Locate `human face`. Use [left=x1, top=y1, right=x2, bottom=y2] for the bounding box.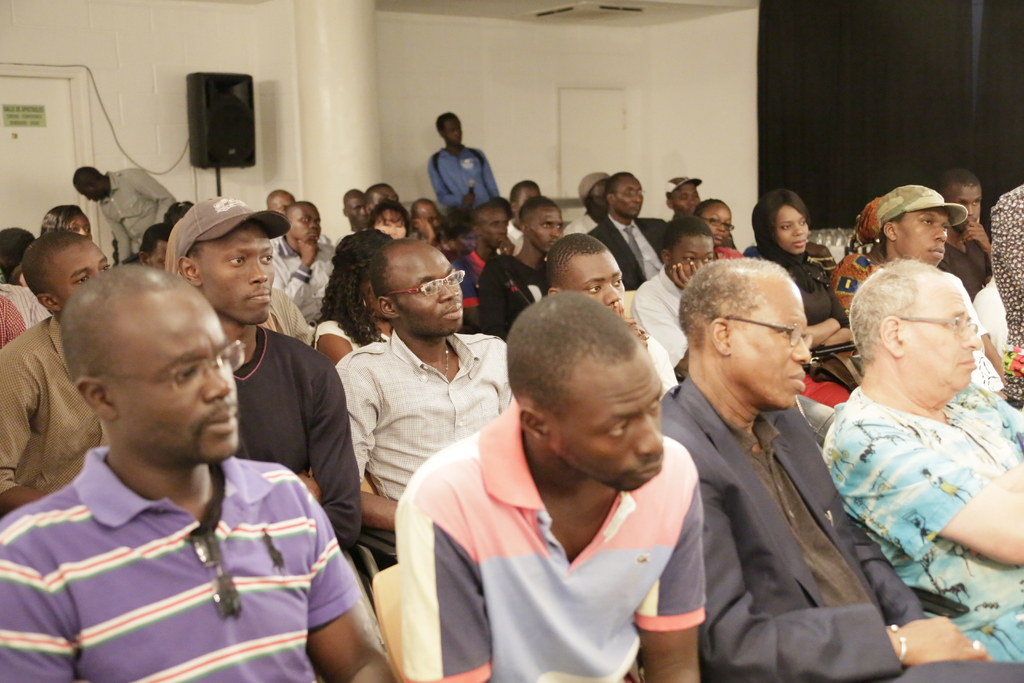
[left=744, top=297, right=810, bottom=400].
